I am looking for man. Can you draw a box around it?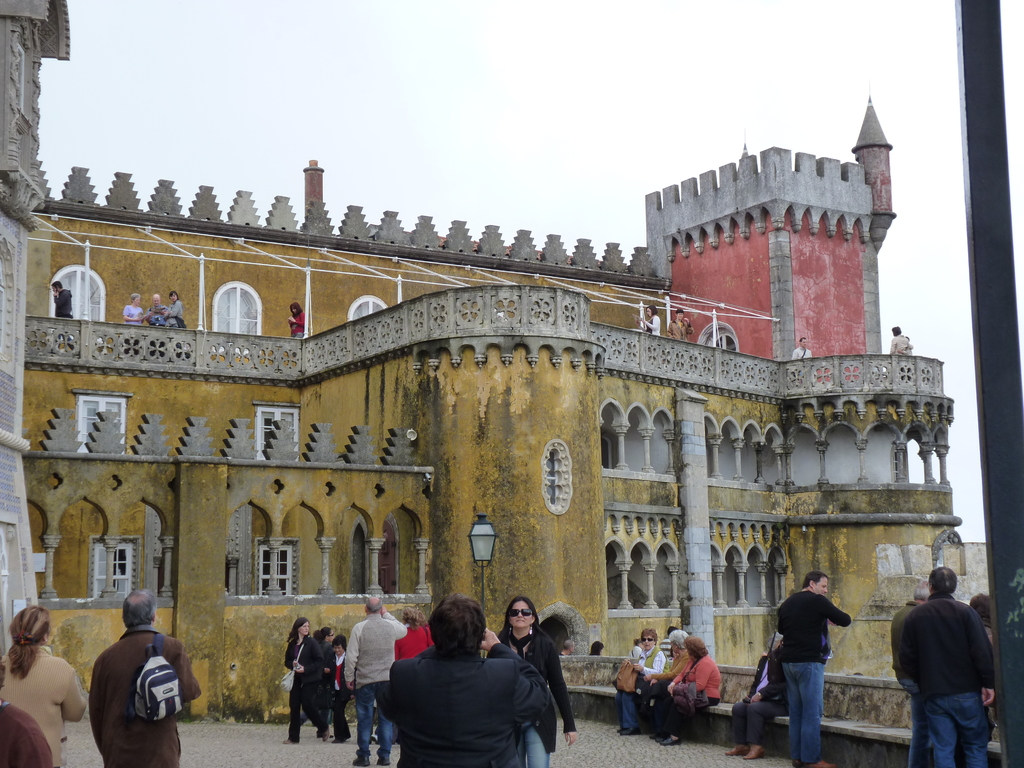
Sure, the bounding box is bbox(340, 596, 408, 767).
